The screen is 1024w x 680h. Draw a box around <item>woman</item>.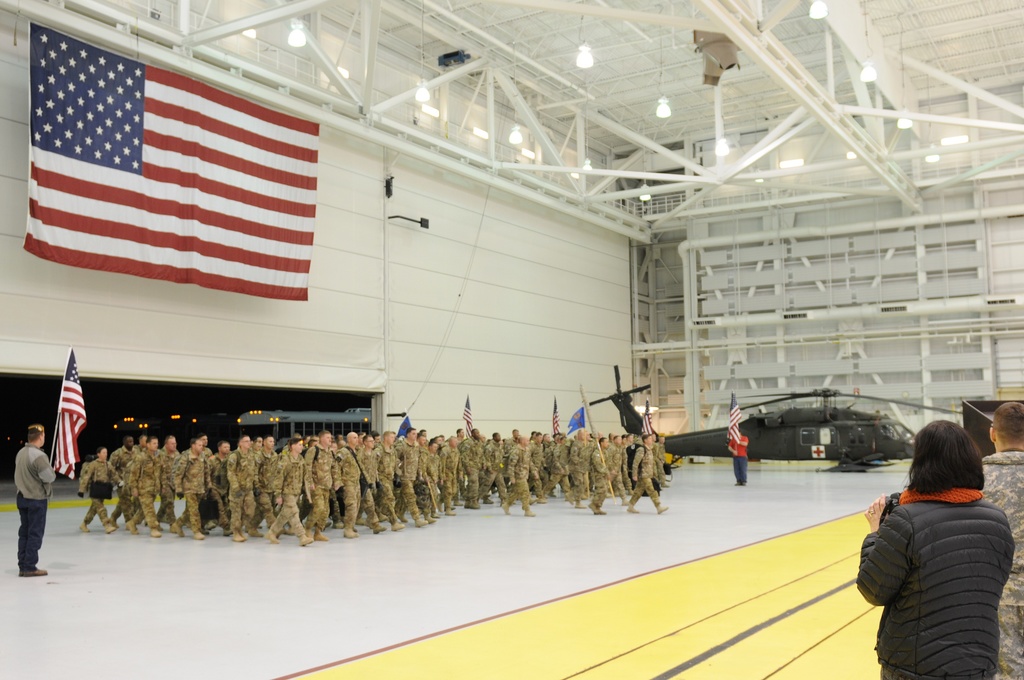
region(865, 417, 1016, 679).
